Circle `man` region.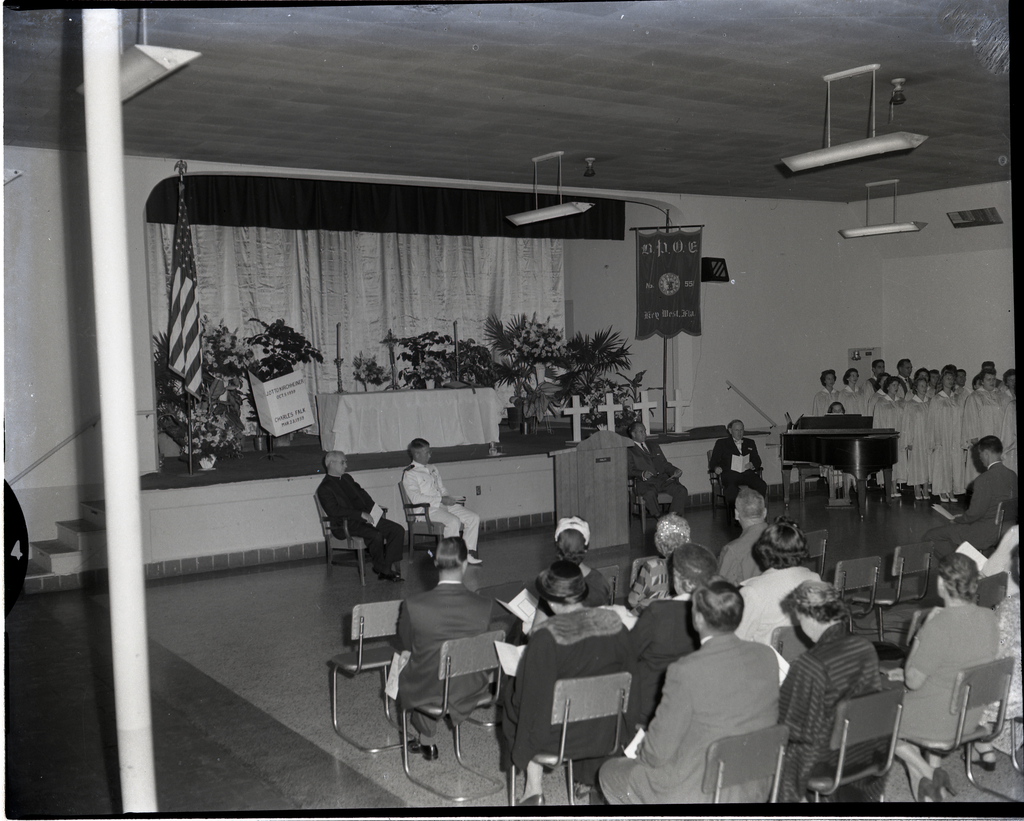
Region: [x1=1000, y1=365, x2=1021, y2=474].
